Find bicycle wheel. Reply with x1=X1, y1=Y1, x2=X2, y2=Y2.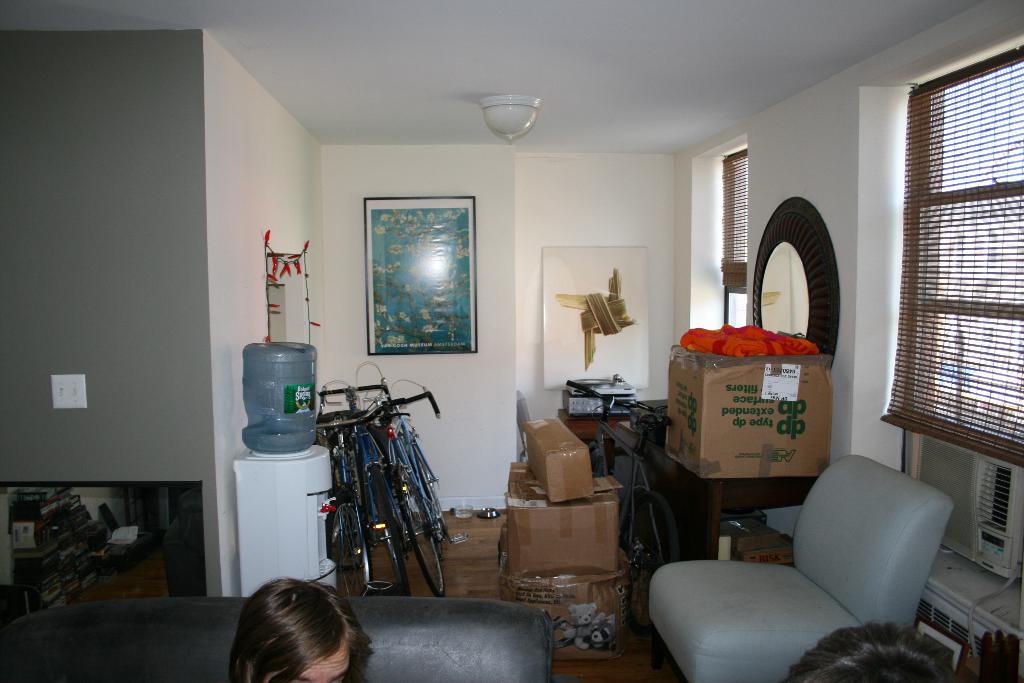
x1=327, y1=496, x2=373, y2=597.
